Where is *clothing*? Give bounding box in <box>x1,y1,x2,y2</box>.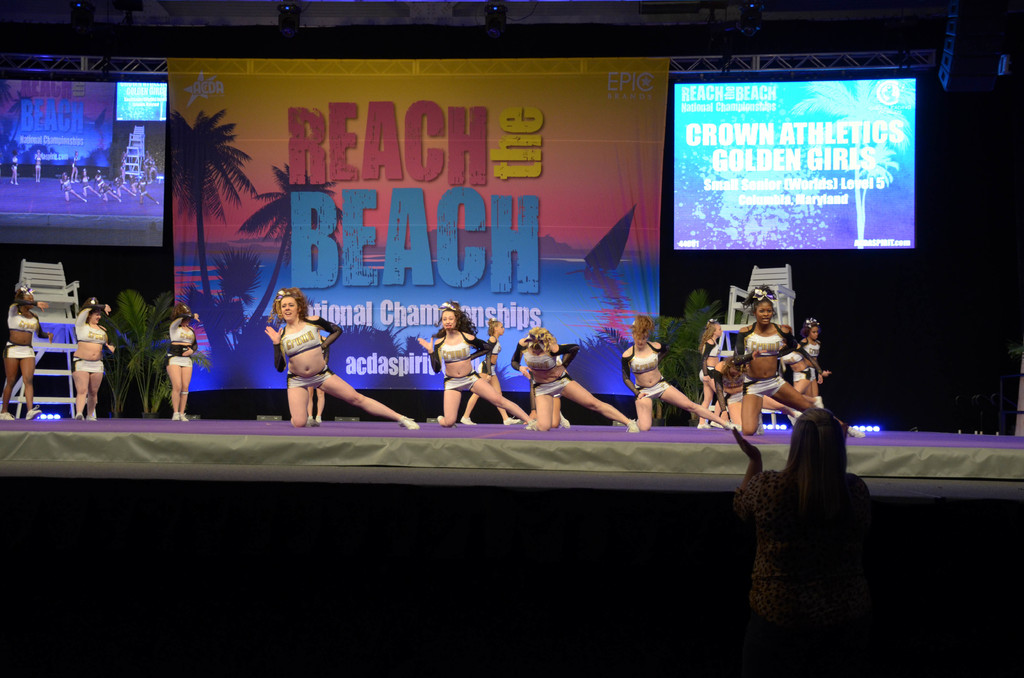
<box>739,376,786,394</box>.
